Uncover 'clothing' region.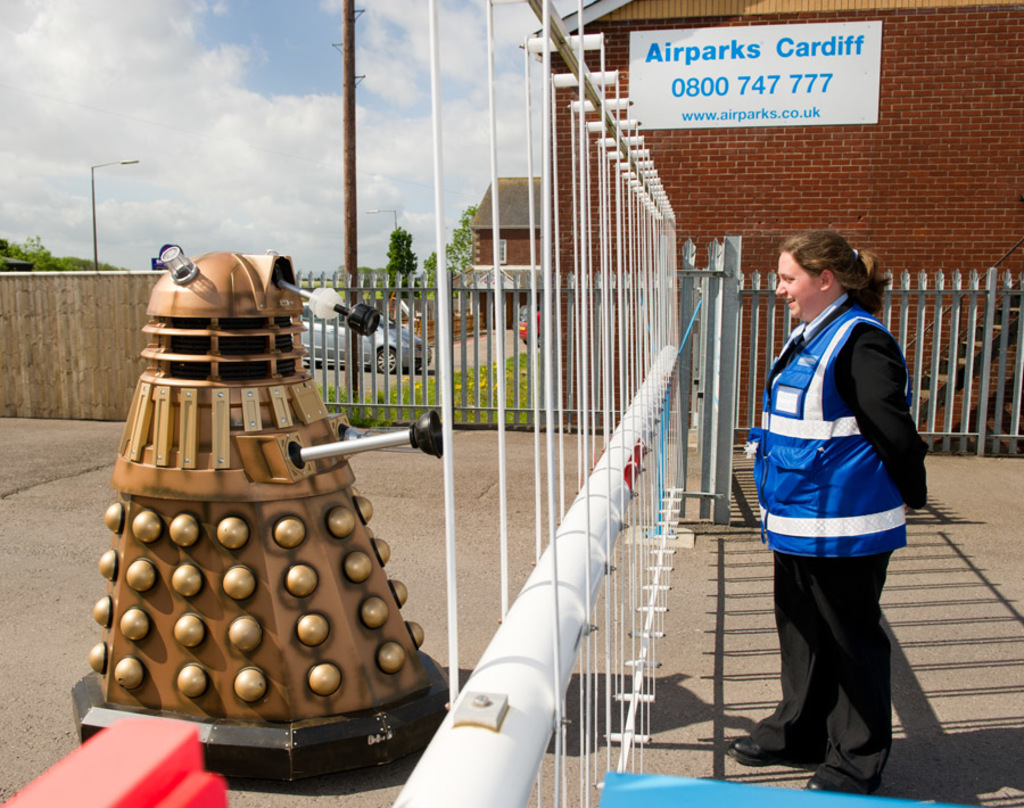
Uncovered: <box>751,290,933,794</box>.
